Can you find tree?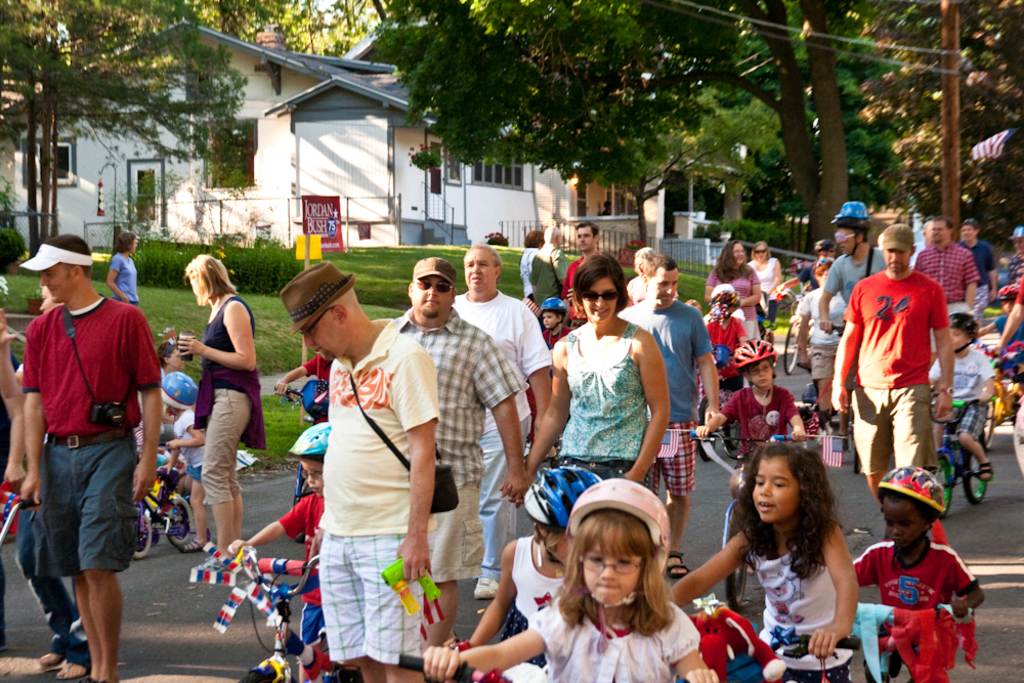
Yes, bounding box: bbox=(538, 0, 878, 275).
